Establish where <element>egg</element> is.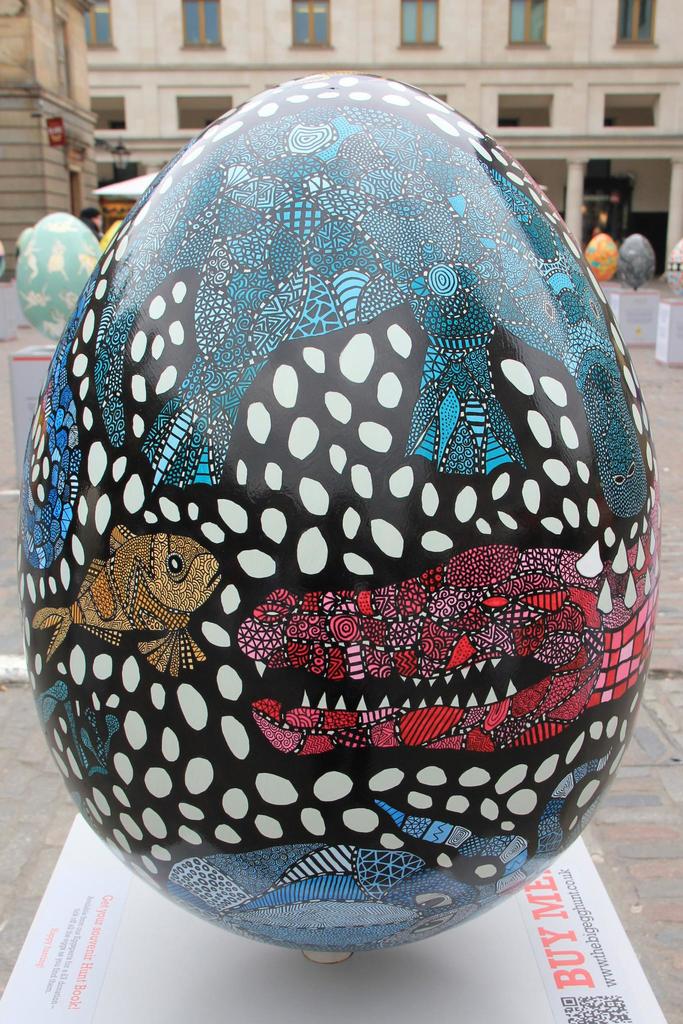
Established at bbox(13, 207, 101, 344).
